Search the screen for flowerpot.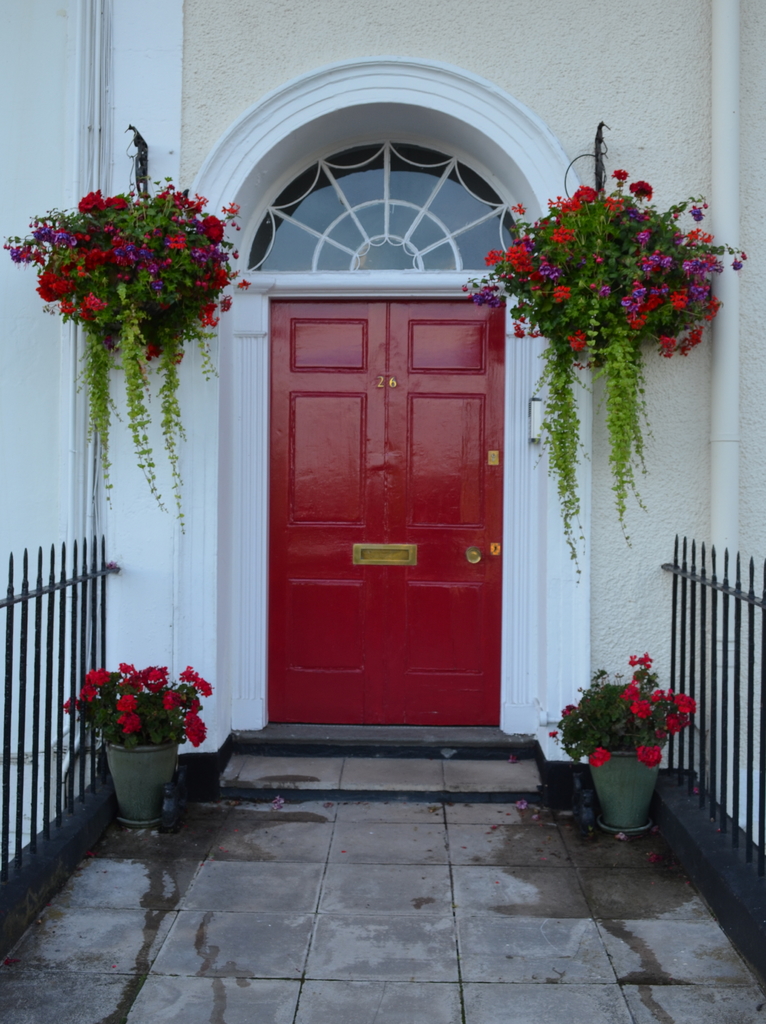
Found at [104,735,179,829].
